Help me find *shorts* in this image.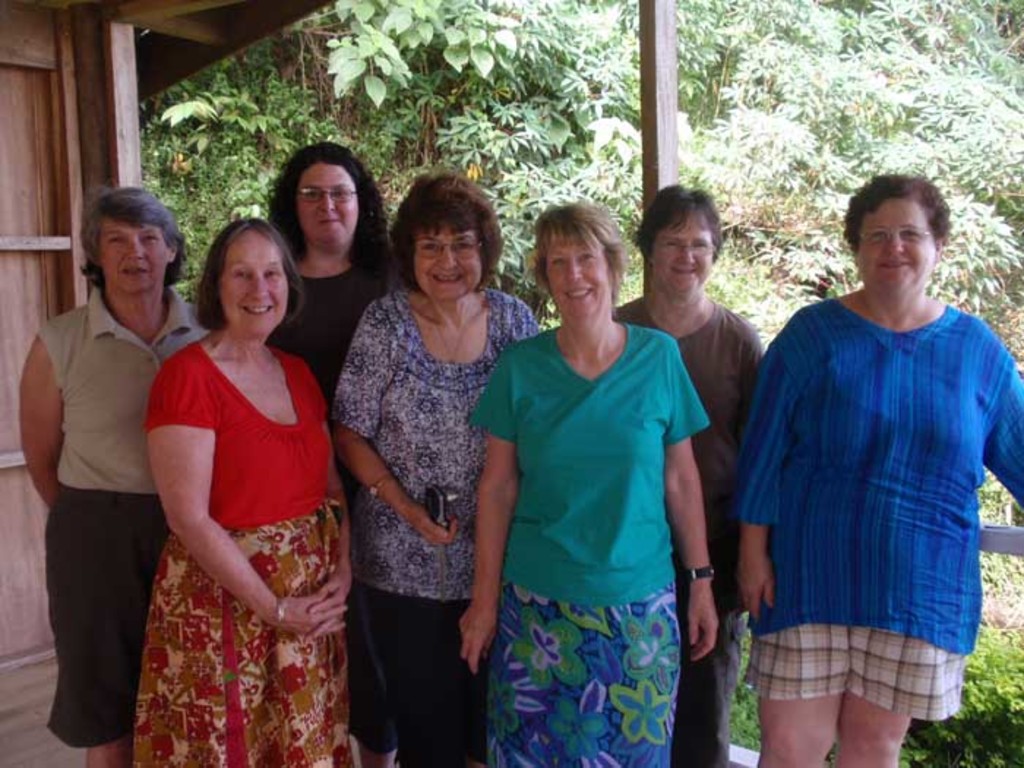
Found it: (743, 626, 958, 723).
